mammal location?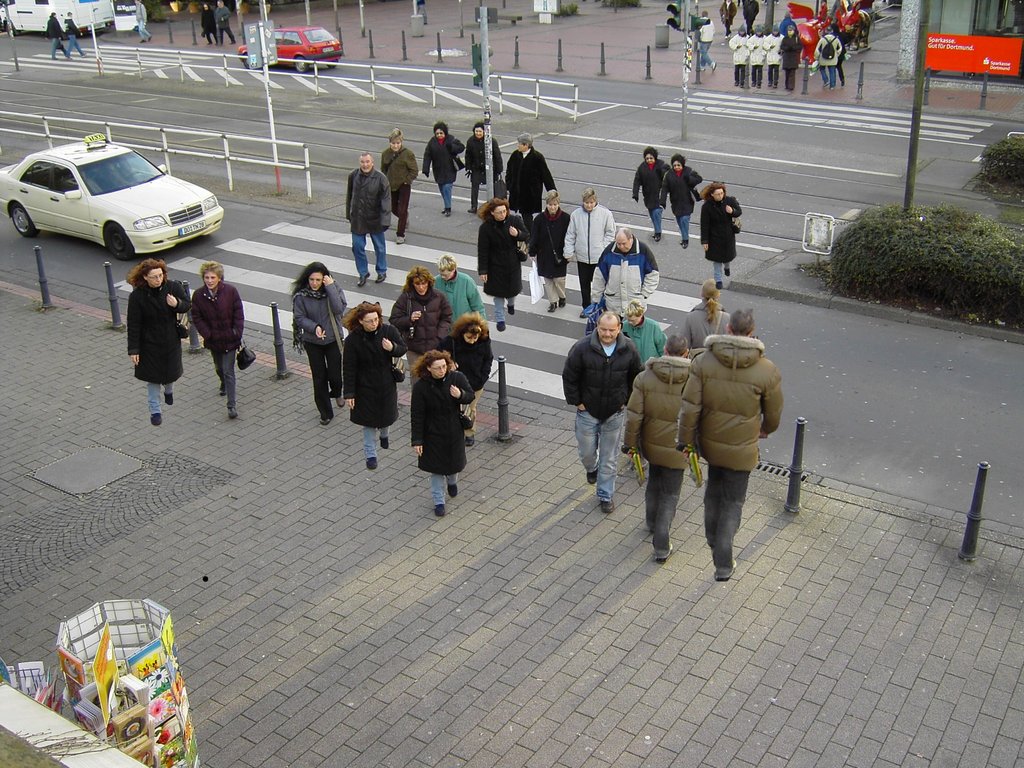
(left=697, top=188, right=744, bottom=294)
